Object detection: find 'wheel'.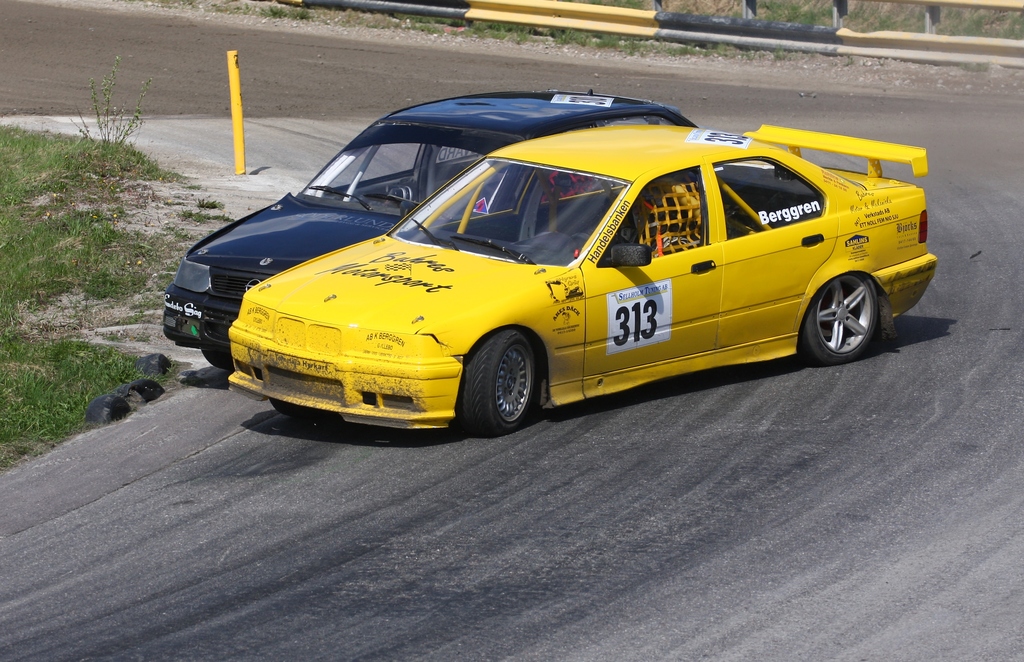
201 346 237 374.
